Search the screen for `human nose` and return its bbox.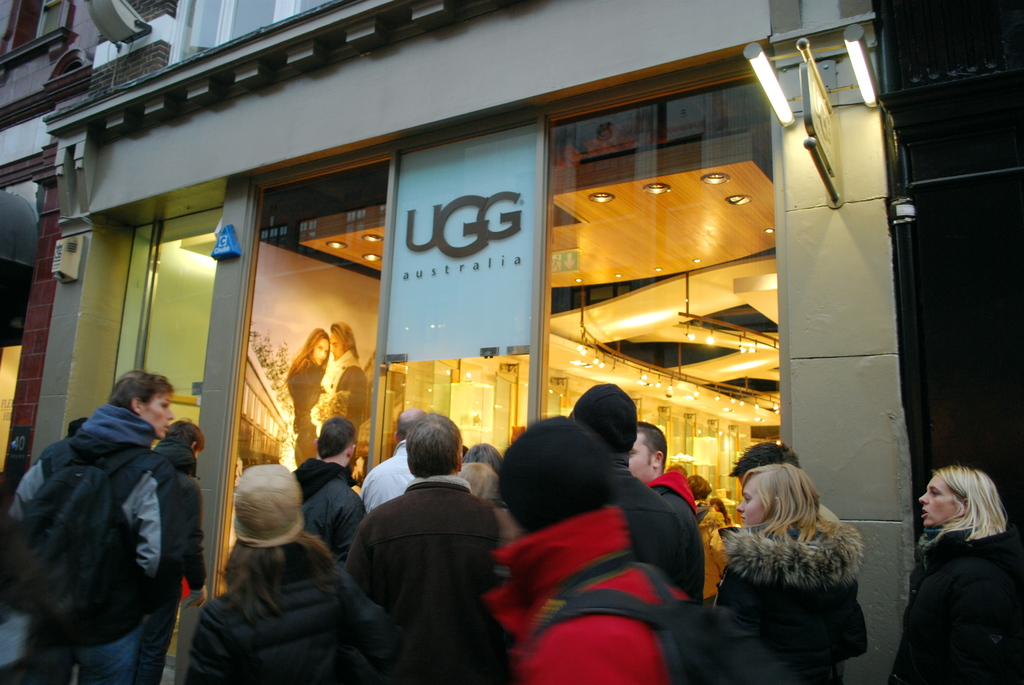
Found: (x1=918, y1=490, x2=931, y2=505).
